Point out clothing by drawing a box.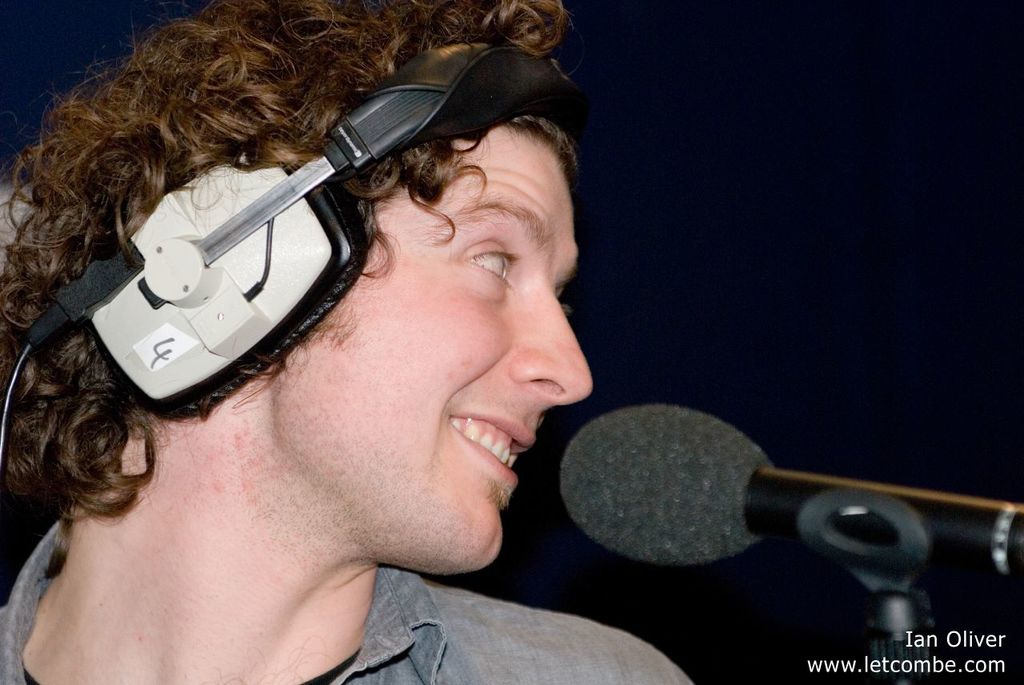
0, 562, 709, 684.
